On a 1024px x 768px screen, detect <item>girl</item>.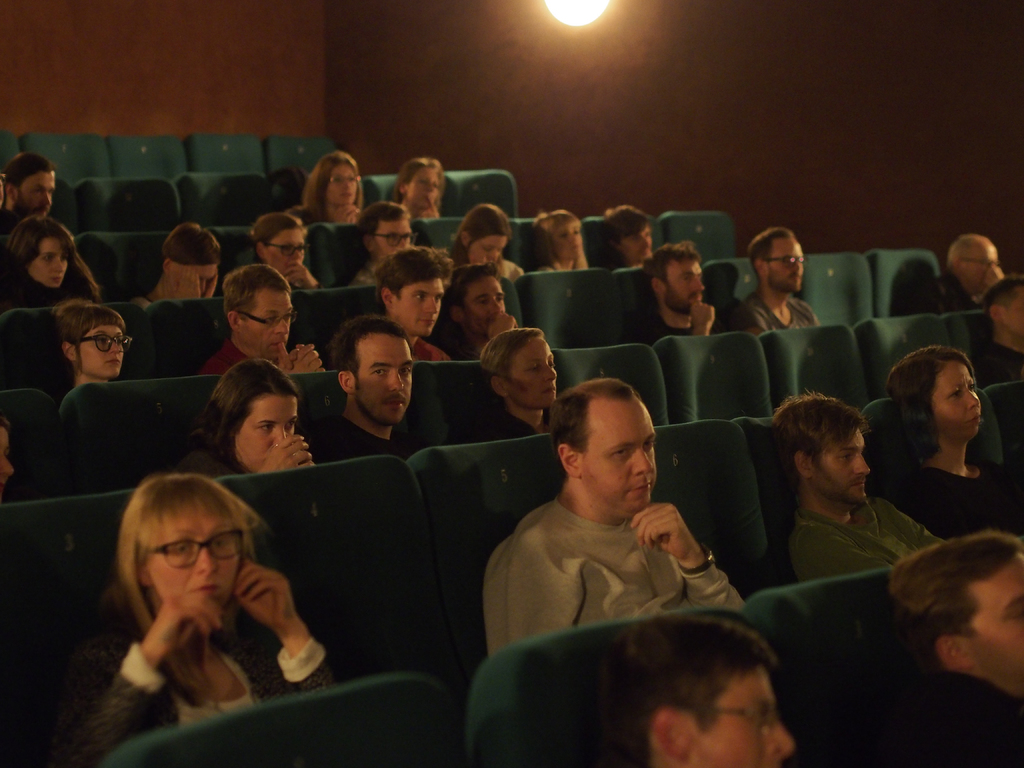
[left=177, top=355, right=316, bottom=477].
